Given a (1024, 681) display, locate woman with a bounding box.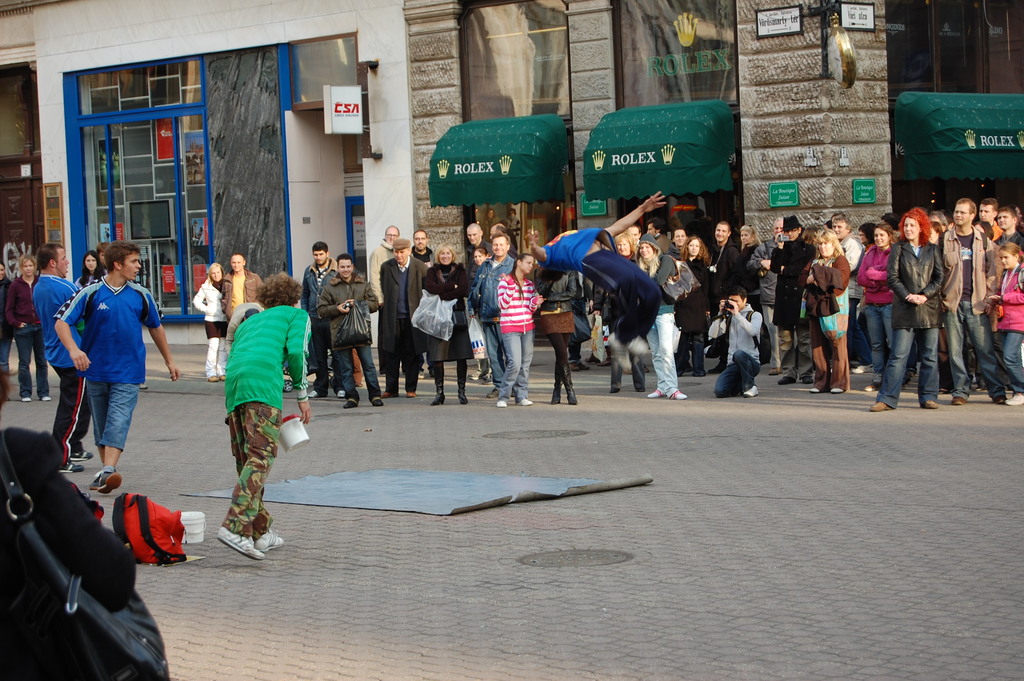
Located: [741,224,762,313].
